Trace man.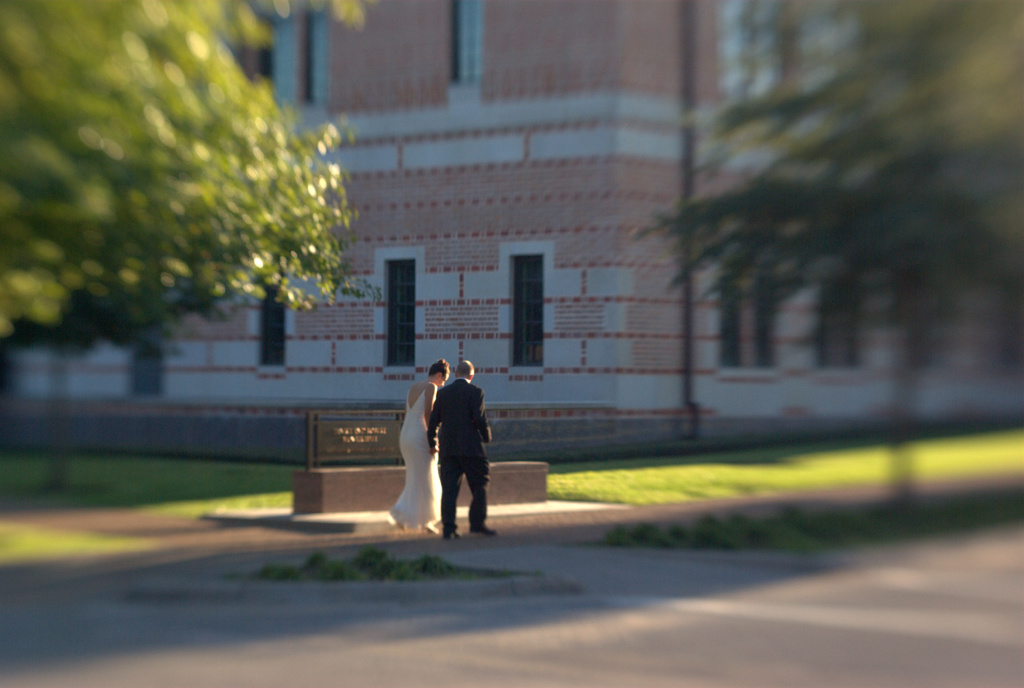
Traced to (416, 356, 502, 534).
